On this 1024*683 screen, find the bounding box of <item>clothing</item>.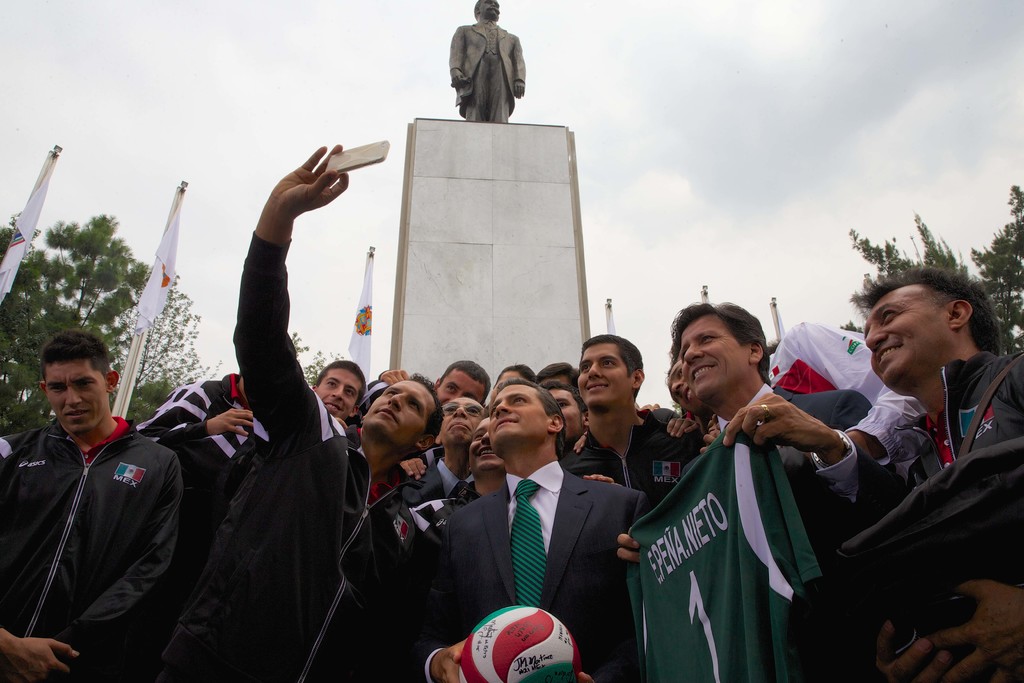
Bounding box: 414, 458, 635, 668.
